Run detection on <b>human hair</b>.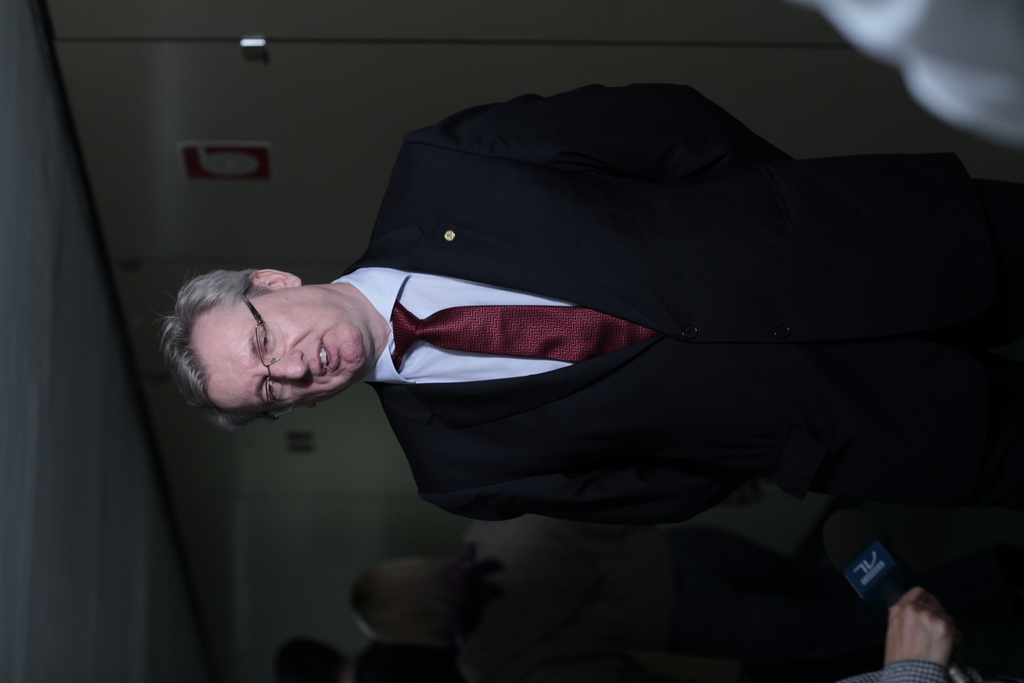
Result: 271/632/343/682.
